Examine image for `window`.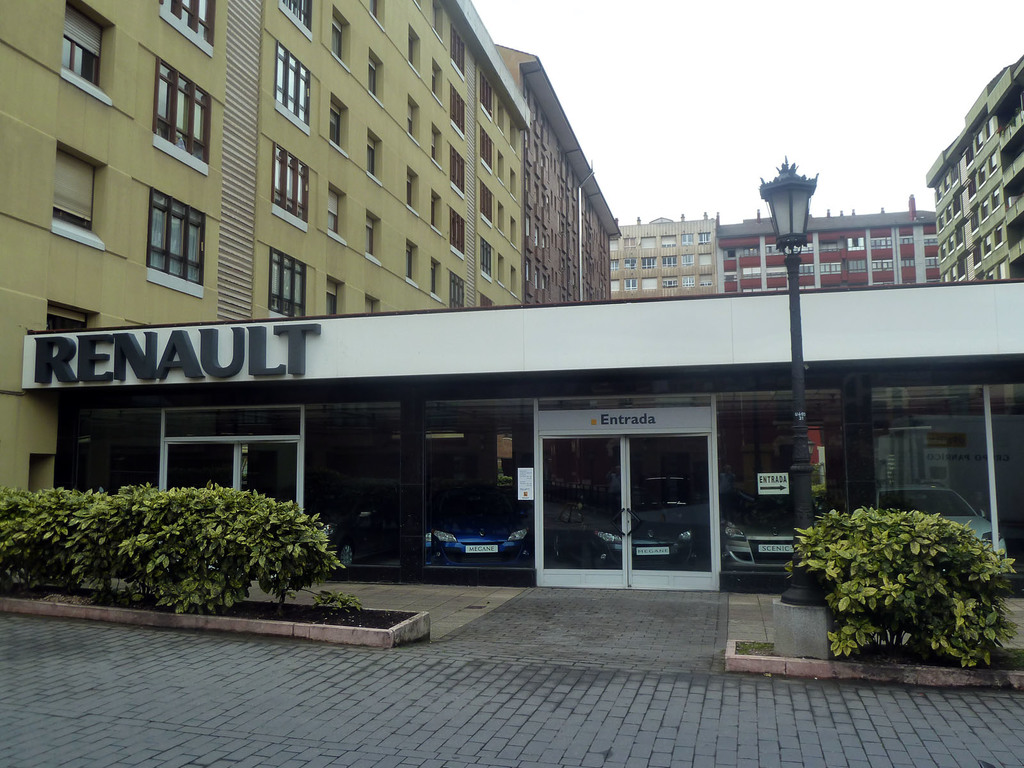
Examination result: detection(682, 253, 697, 269).
